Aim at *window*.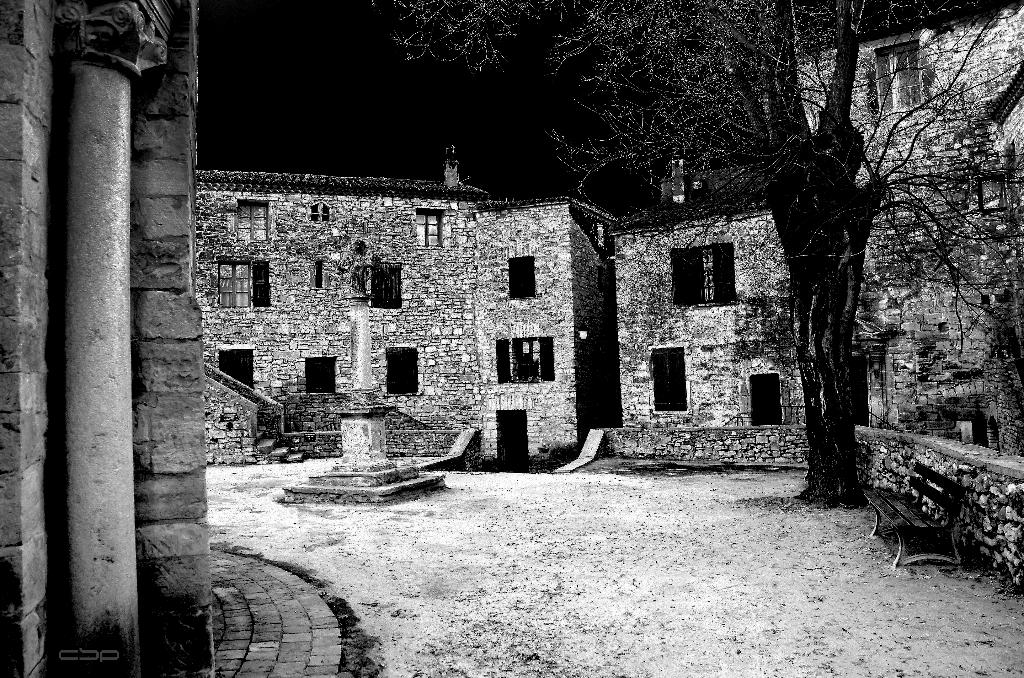
Aimed at [876, 53, 924, 106].
